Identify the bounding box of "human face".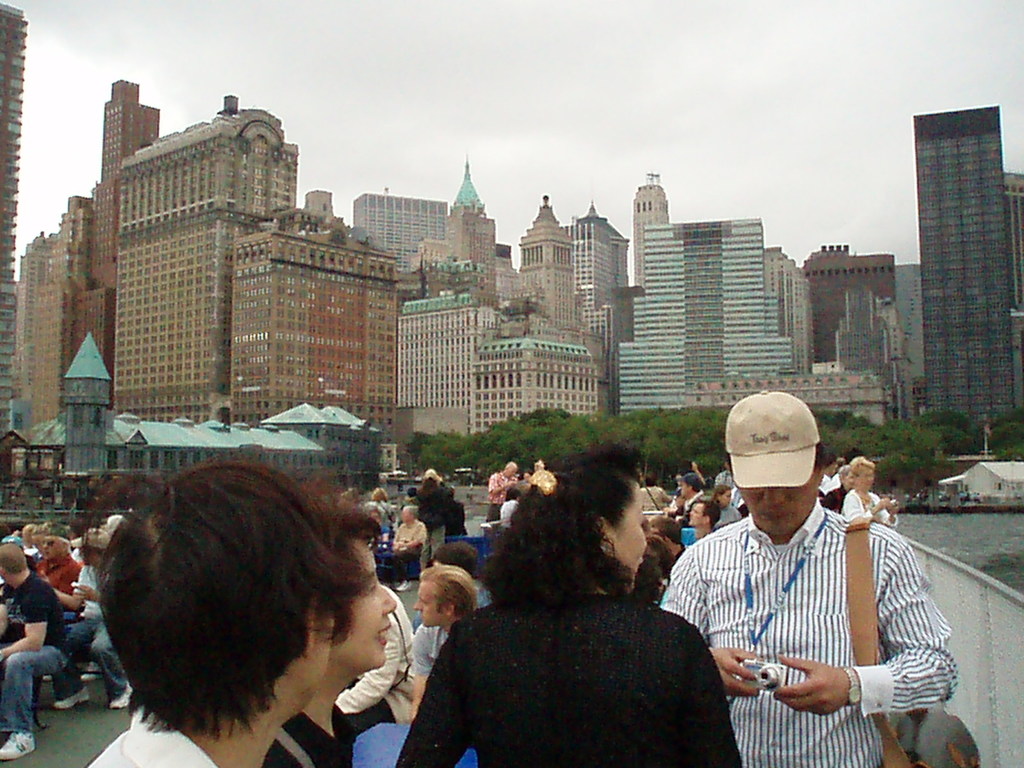
<bbox>852, 466, 877, 487</bbox>.
